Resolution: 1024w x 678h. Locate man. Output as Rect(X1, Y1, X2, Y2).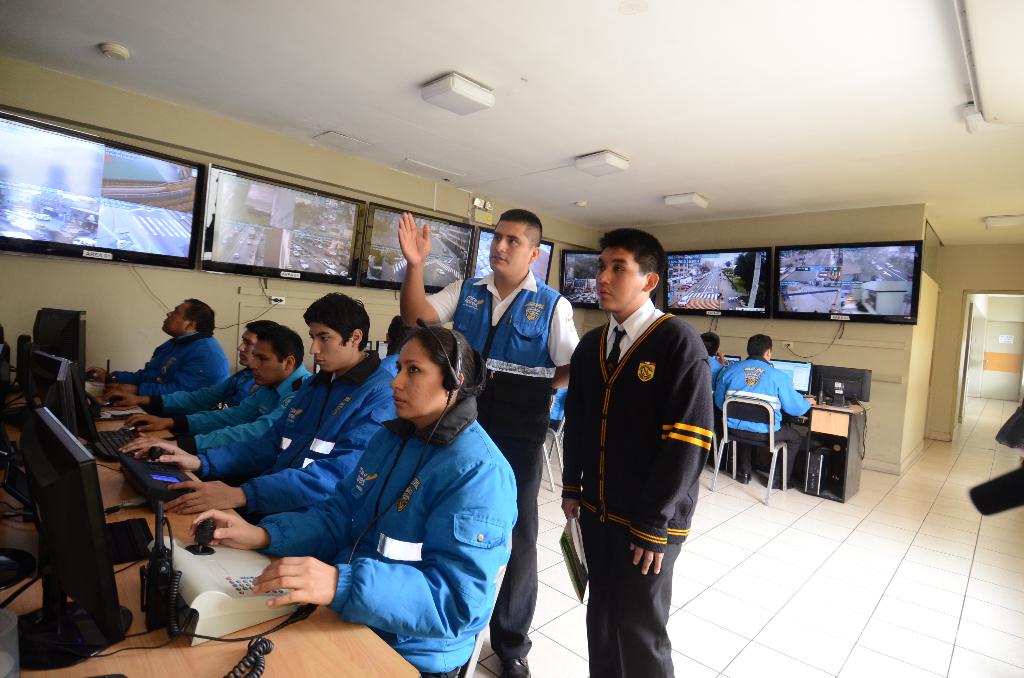
Rect(698, 332, 723, 391).
